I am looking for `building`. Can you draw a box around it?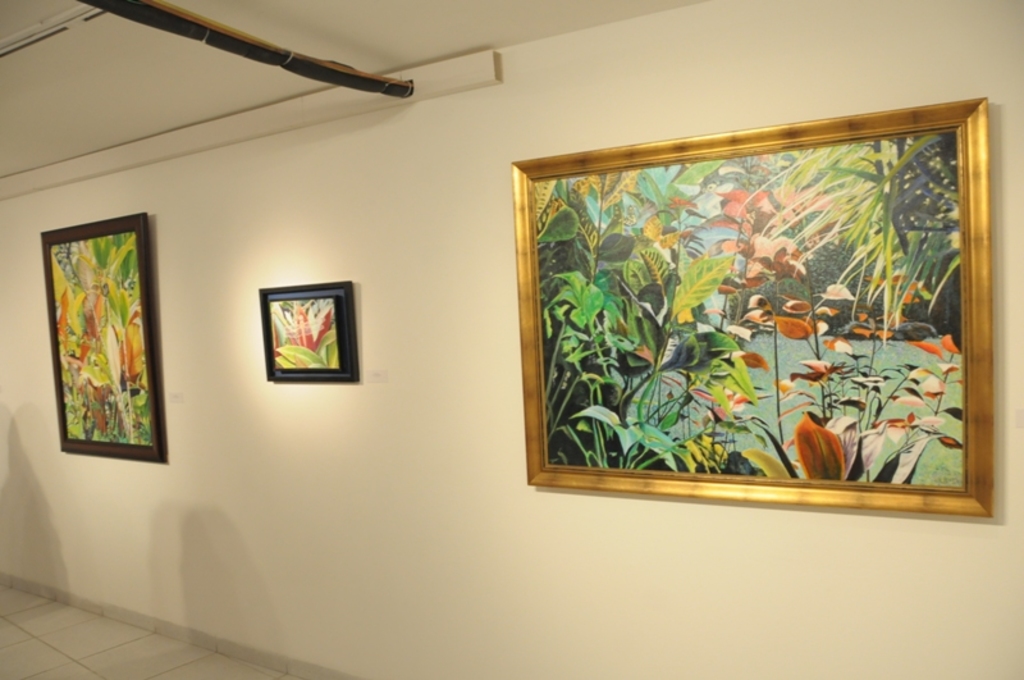
Sure, the bounding box is BBox(0, 0, 1023, 679).
